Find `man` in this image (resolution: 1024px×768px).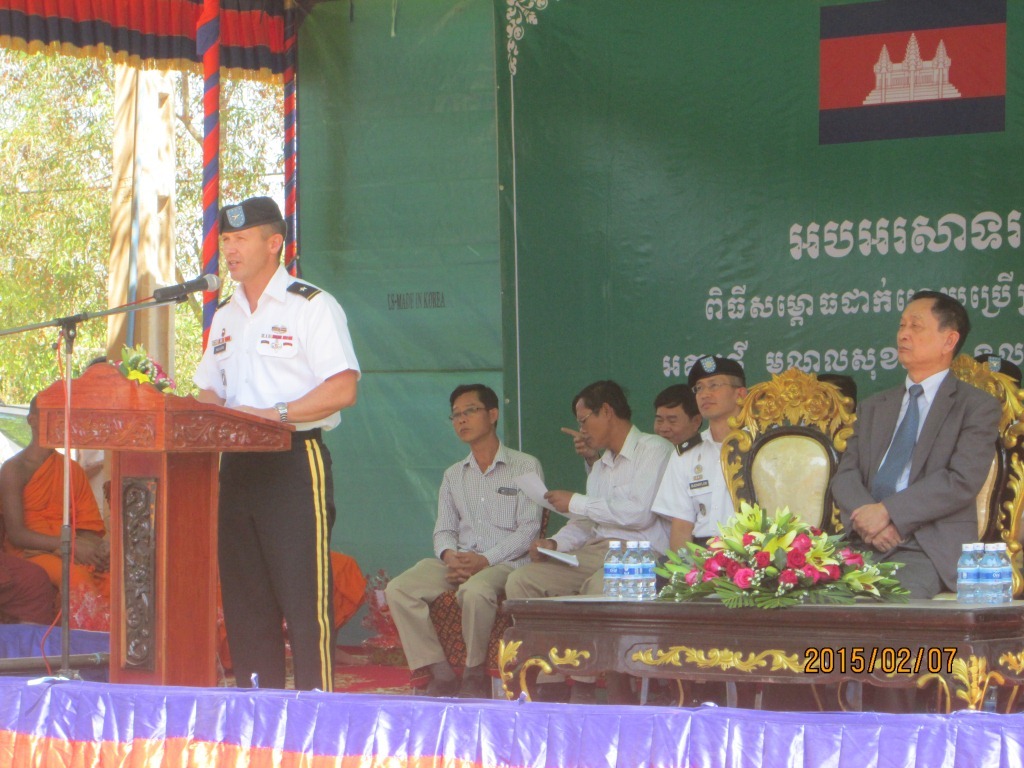
box(649, 357, 751, 564).
